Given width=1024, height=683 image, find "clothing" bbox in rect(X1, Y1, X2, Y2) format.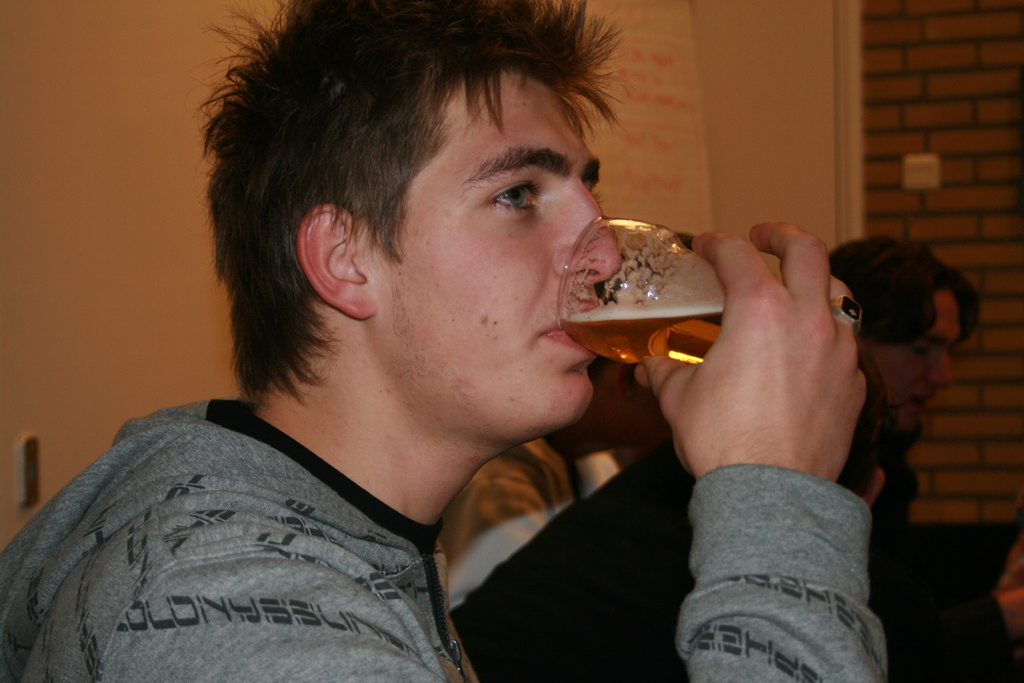
rect(446, 433, 573, 592).
